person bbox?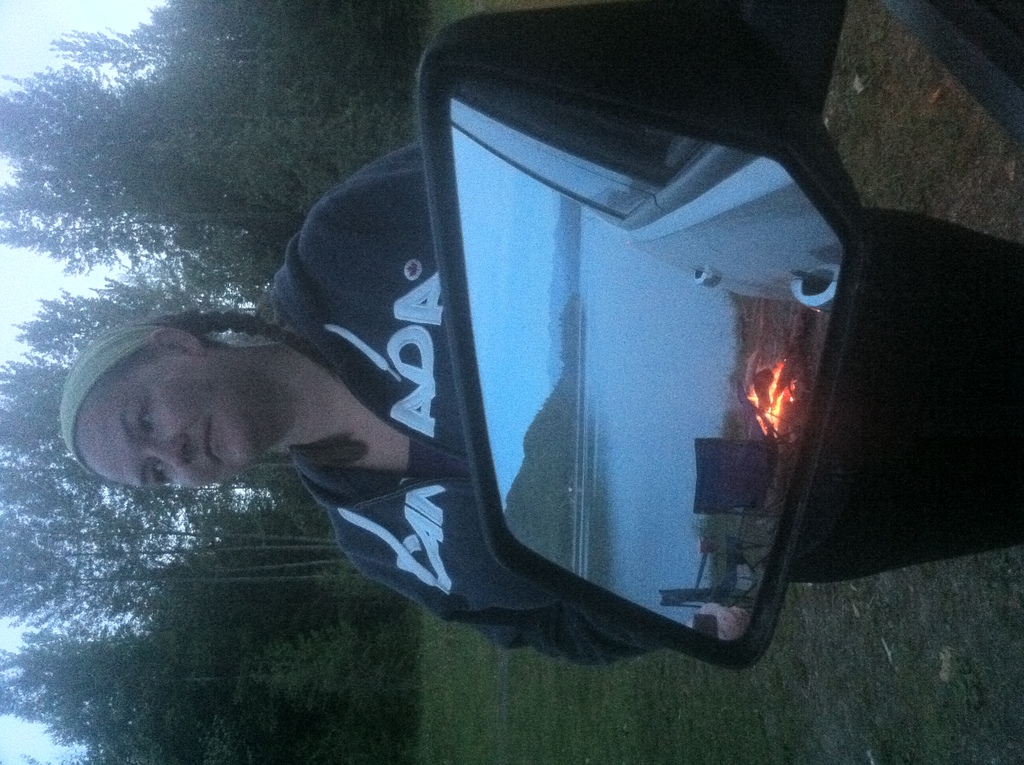
Rect(60, 140, 1023, 668)
